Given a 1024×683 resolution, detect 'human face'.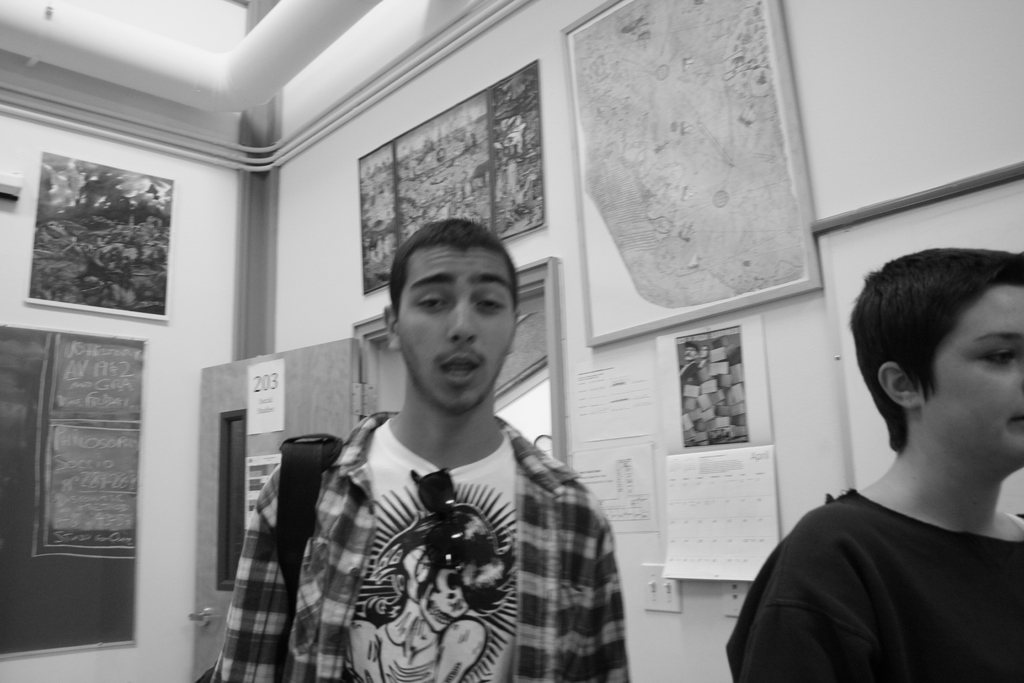
(697, 346, 709, 359).
